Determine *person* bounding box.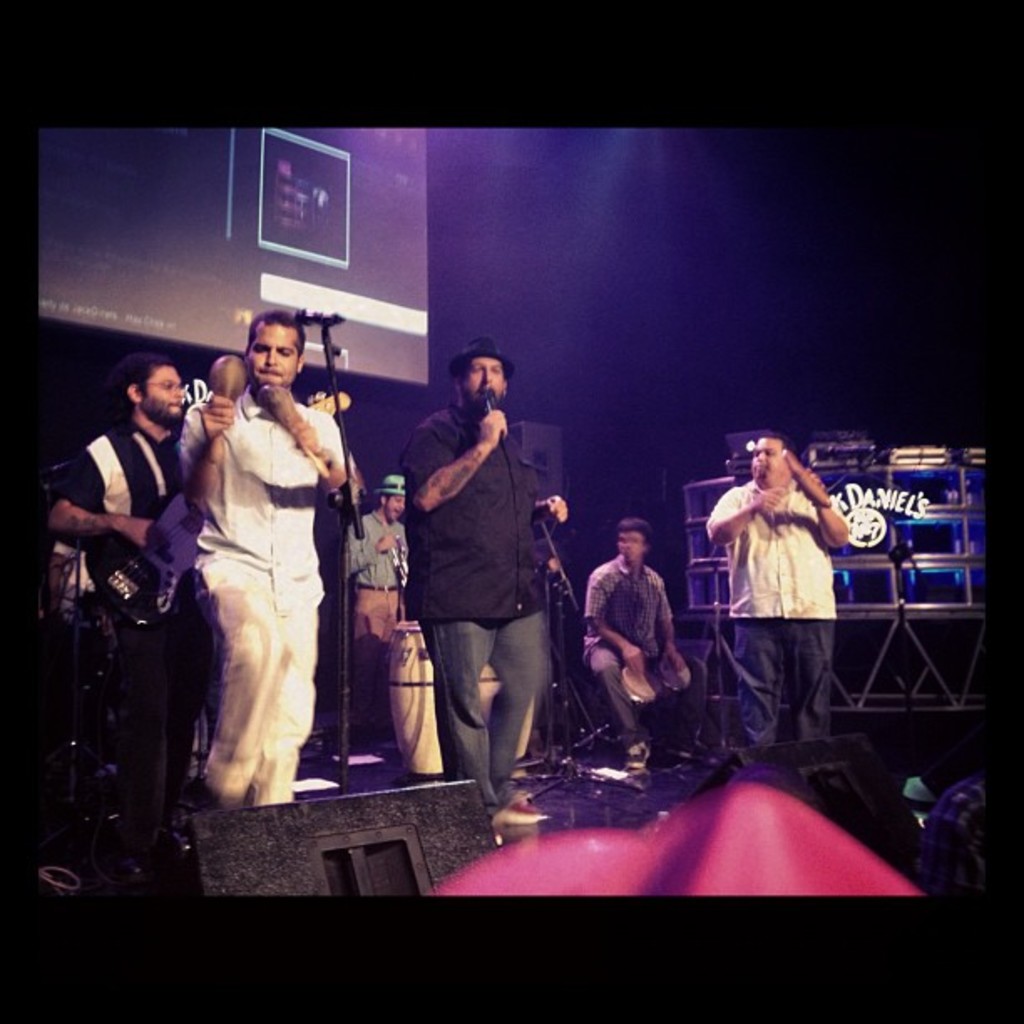
Determined: x1=30, y1=356, x2=189, y2=870.
